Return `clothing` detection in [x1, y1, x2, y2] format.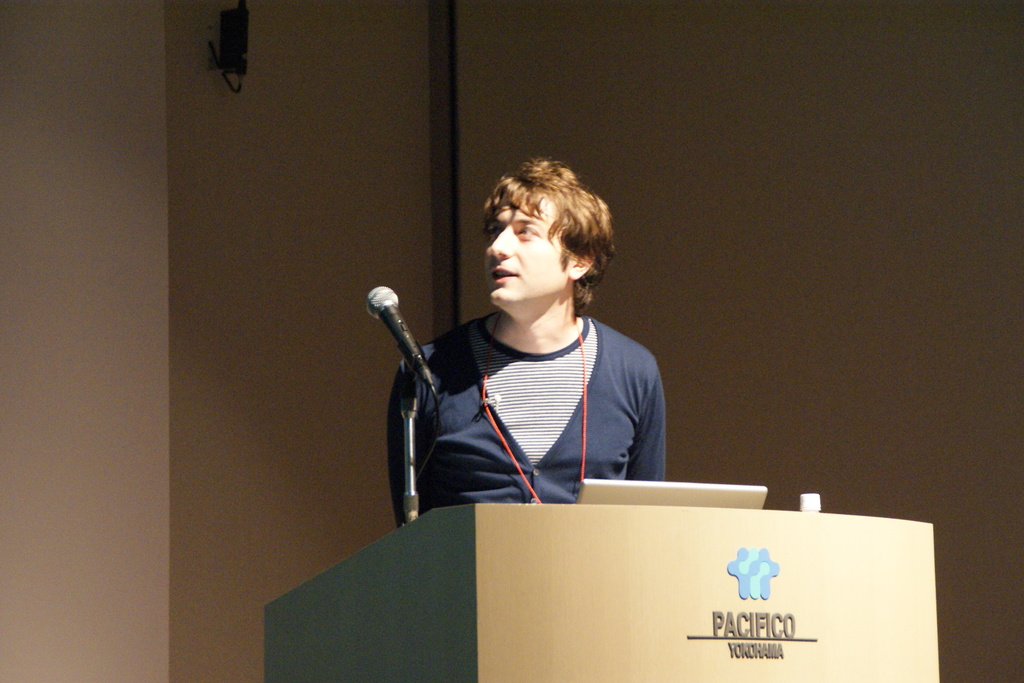
[386, 315, 664, 505].
